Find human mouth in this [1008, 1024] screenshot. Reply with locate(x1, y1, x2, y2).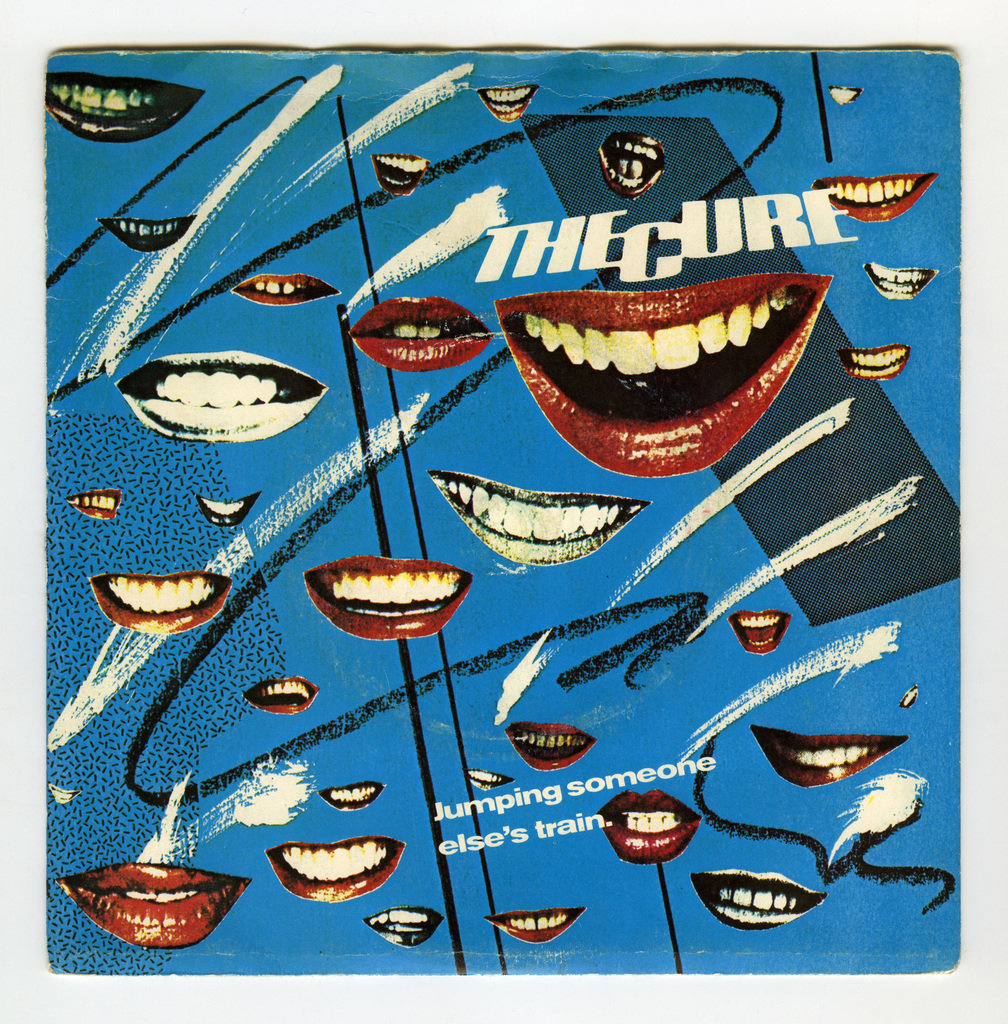
locate(225, 273, 336, 304).
